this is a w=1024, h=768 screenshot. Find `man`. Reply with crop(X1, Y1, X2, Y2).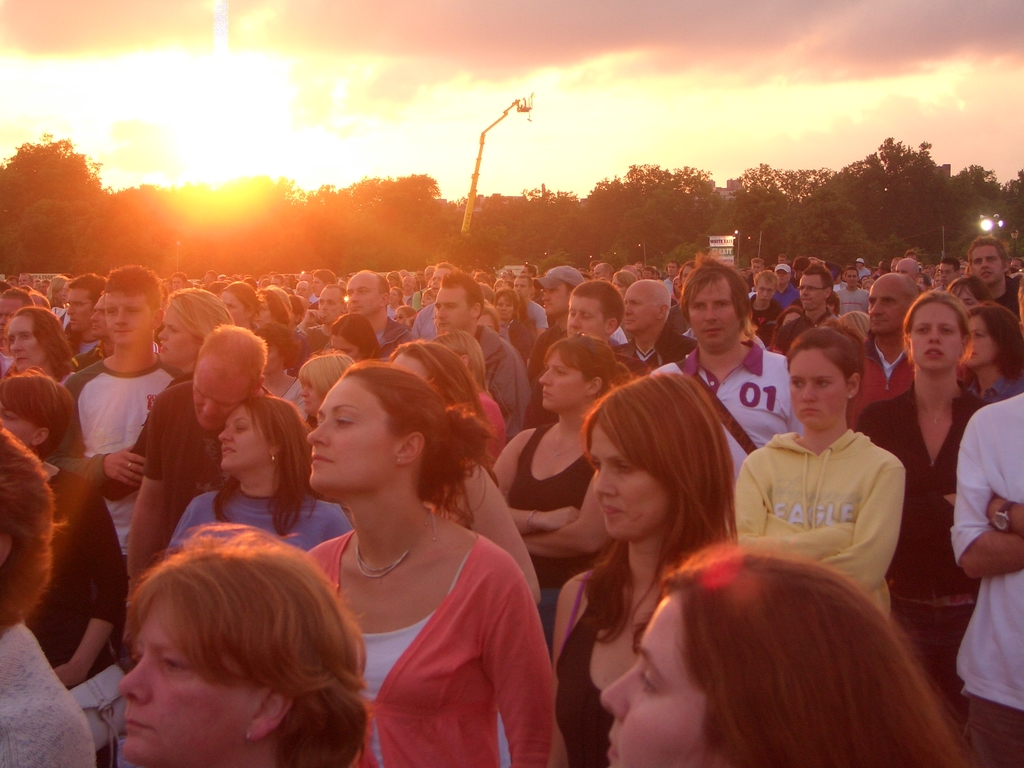
crop(644, 250, 801, 478).
